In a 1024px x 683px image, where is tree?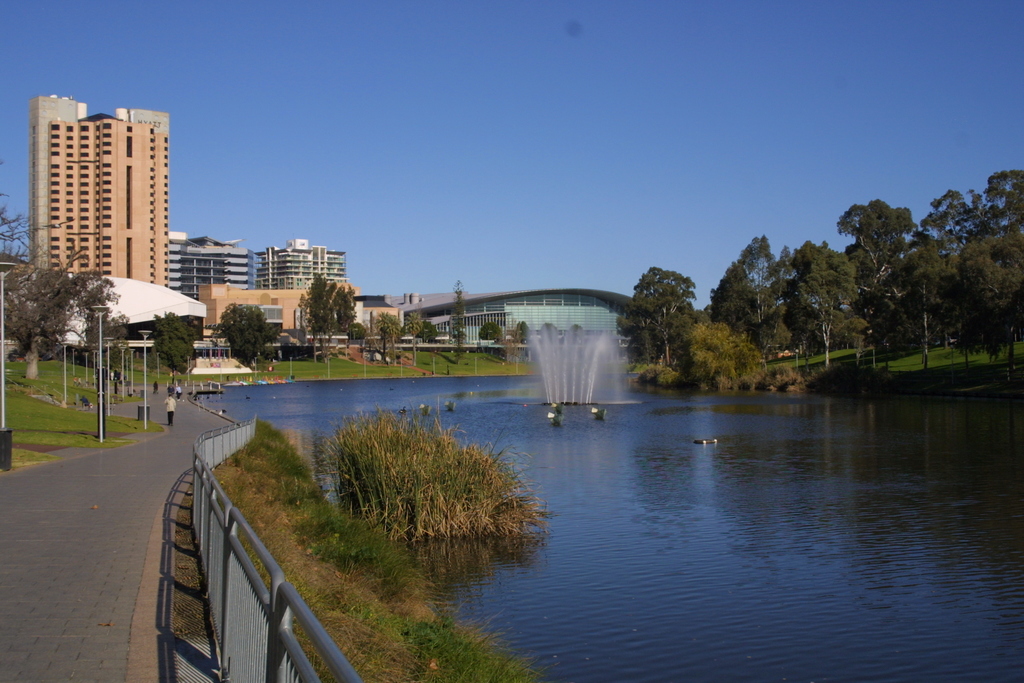
select_region(0, 158, 122, 395).
